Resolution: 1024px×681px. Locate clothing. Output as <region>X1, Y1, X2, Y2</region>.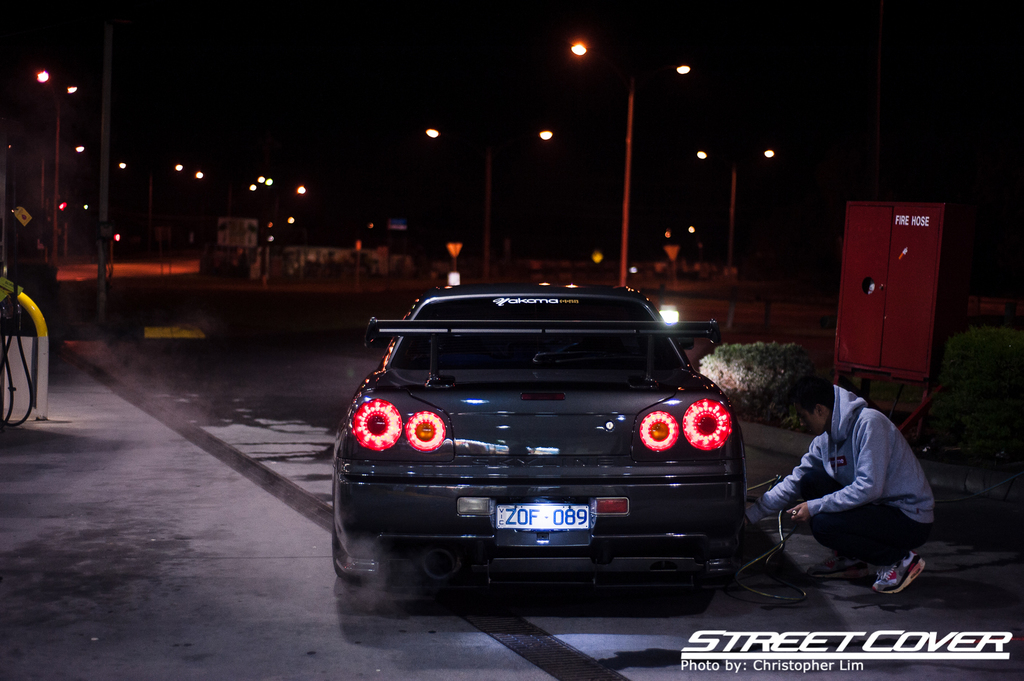
<region>769, 368, 938, 579</region>.
